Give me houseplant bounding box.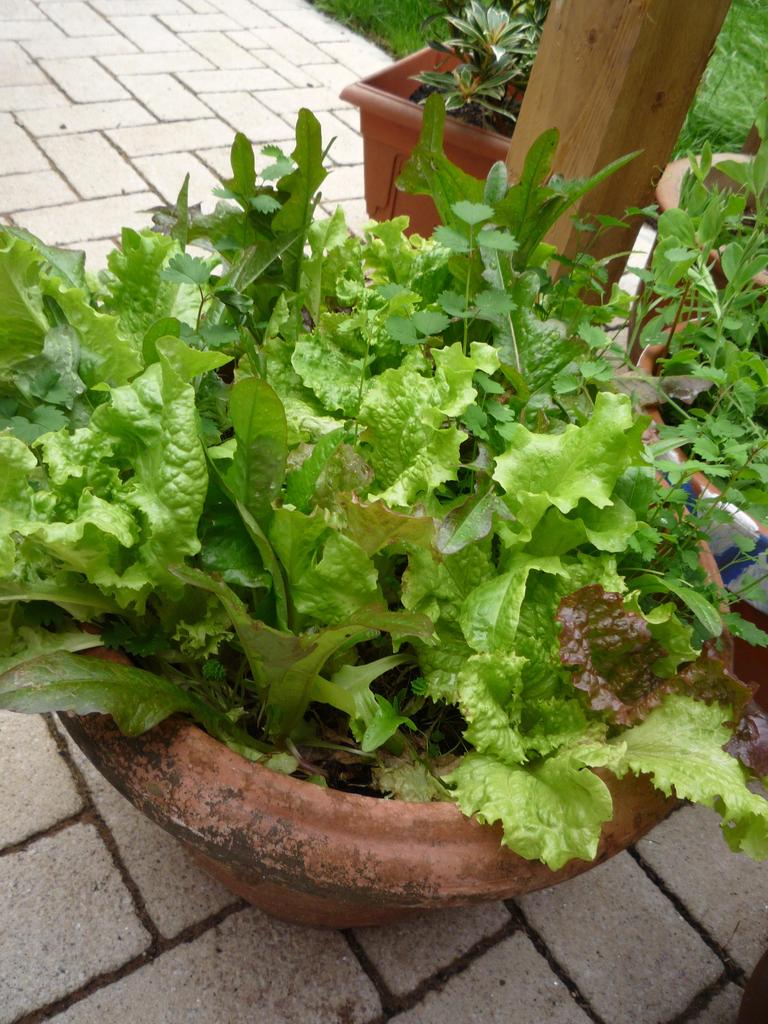
<box>334,0,549,246</box>.
